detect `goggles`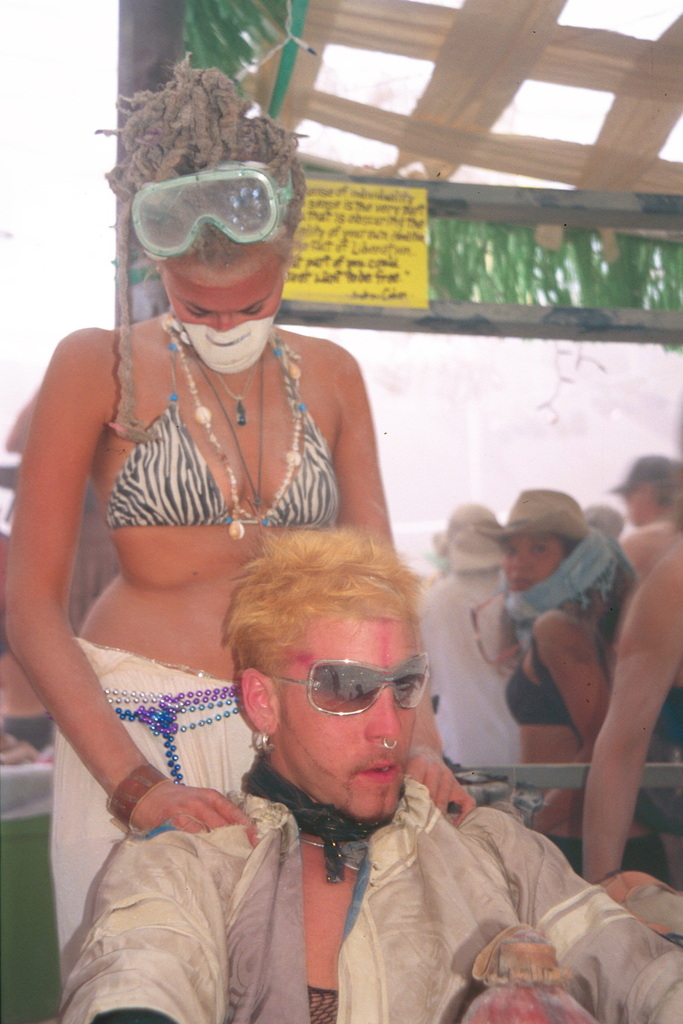
244, 657, 439, 727
